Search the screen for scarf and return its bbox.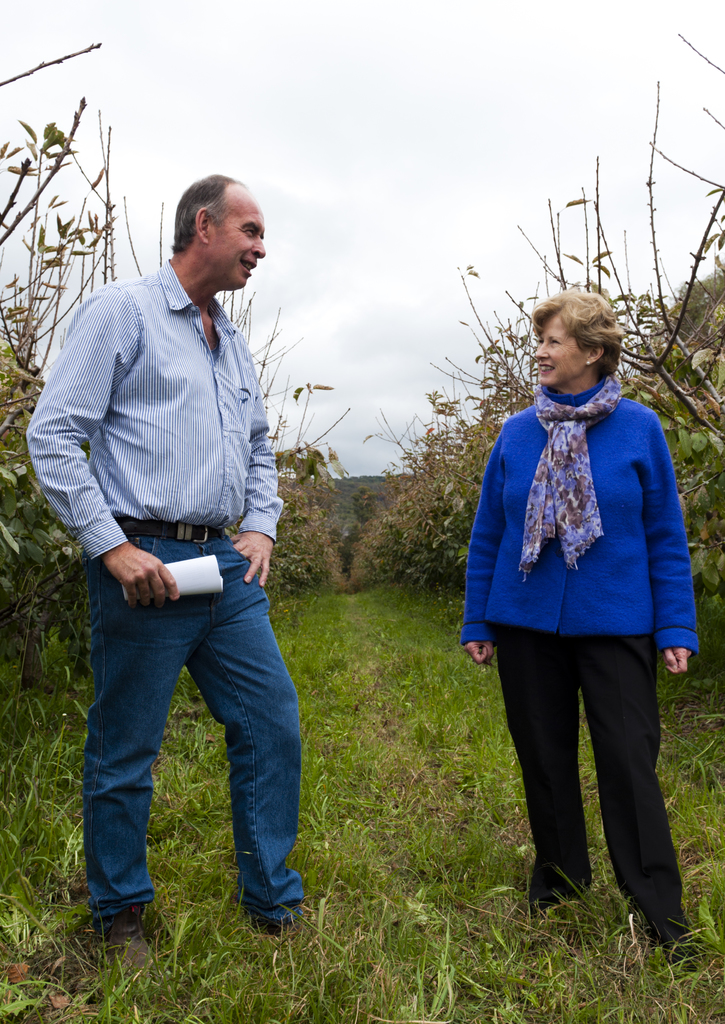
Found: Rect(516, 376, 628, 586).
